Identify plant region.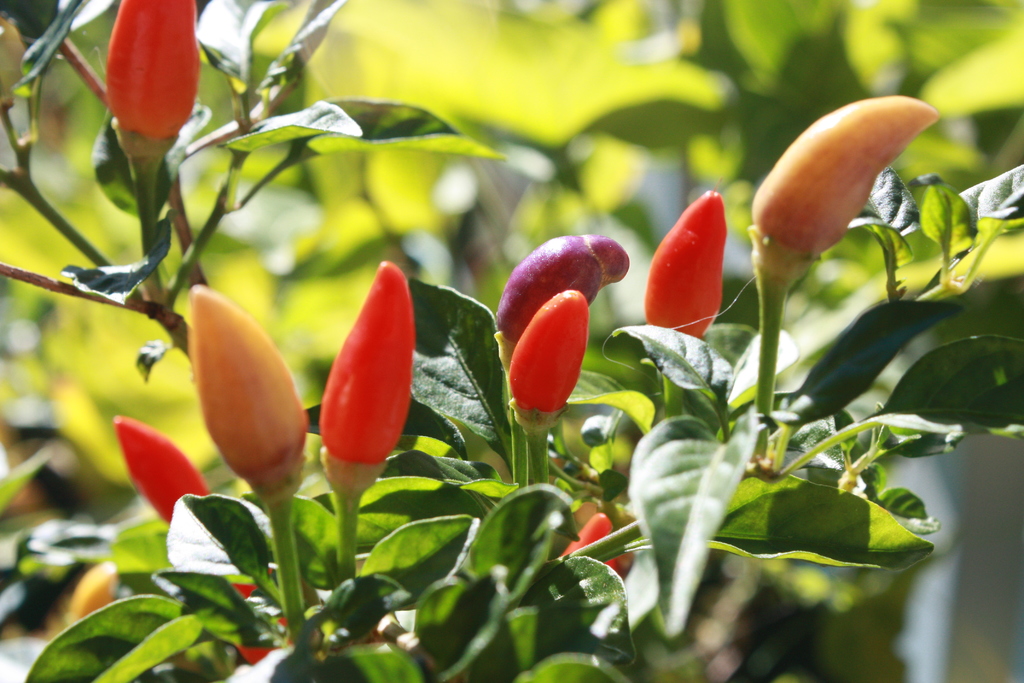
Region: 0:53:963:655.
